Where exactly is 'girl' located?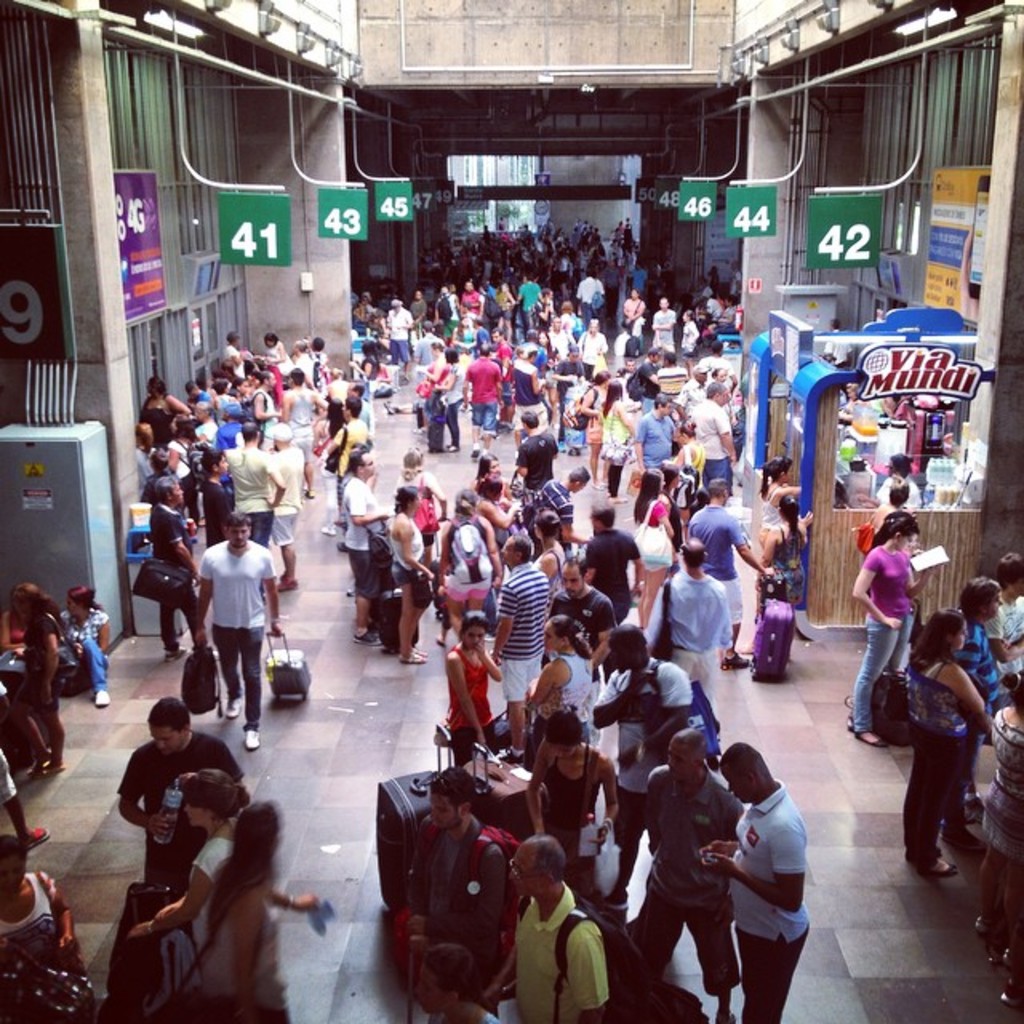
Its bounding box is detection(760, 454, 794, 536).
